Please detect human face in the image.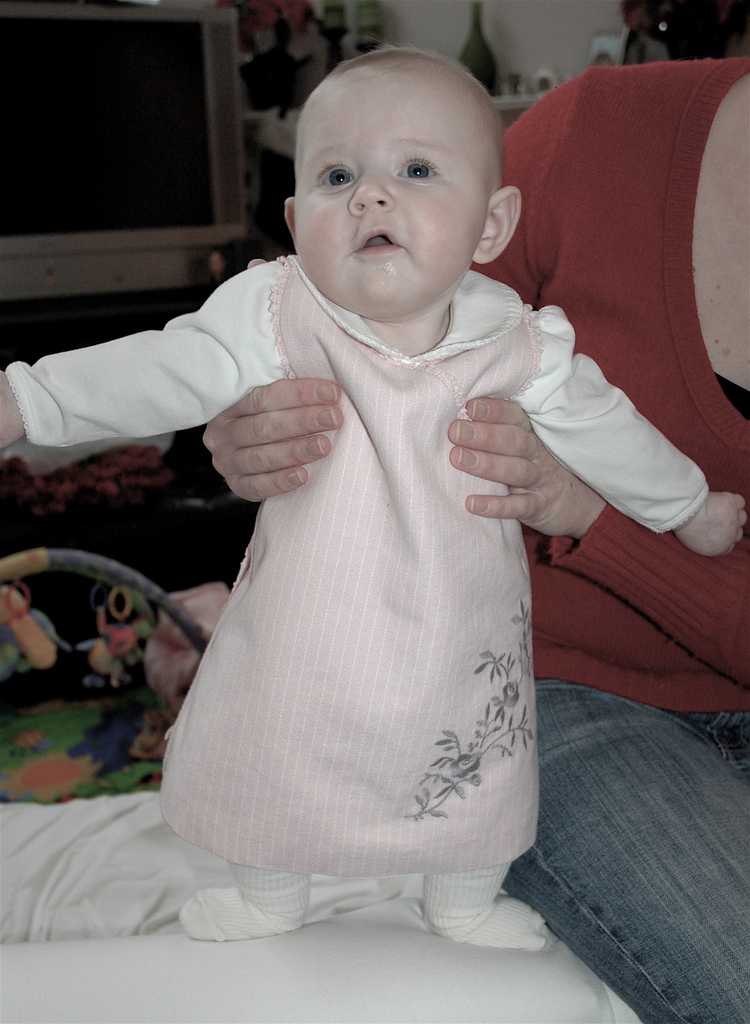
(left=292, top=65, right=493, bottom=323).
